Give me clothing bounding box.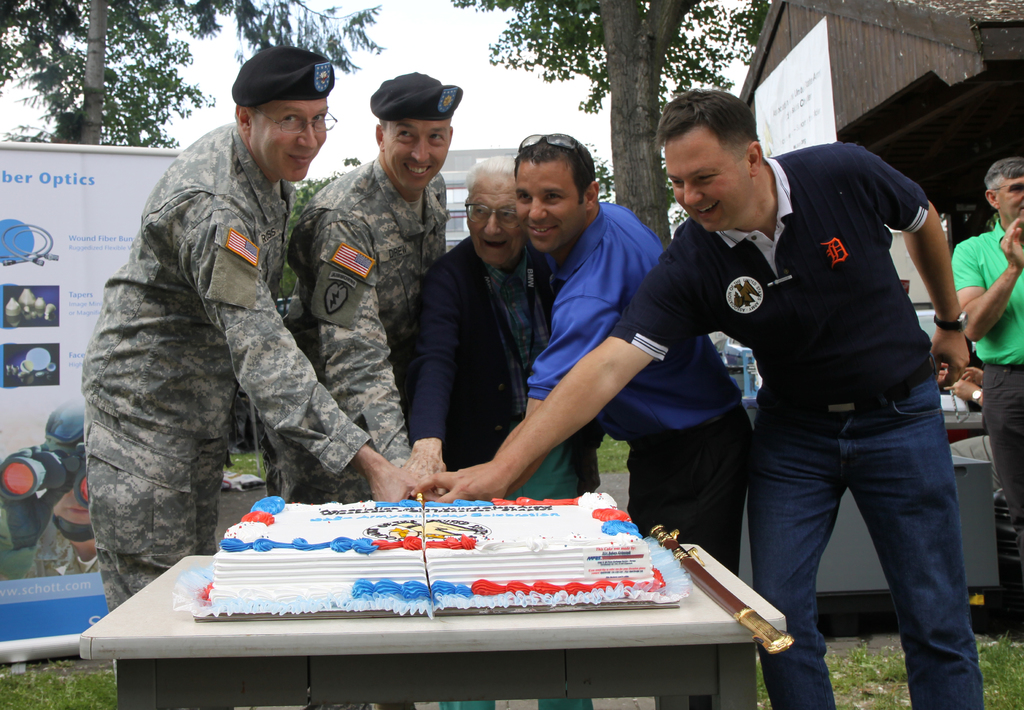
[left=528, top=200, right=752, bottom=709].
